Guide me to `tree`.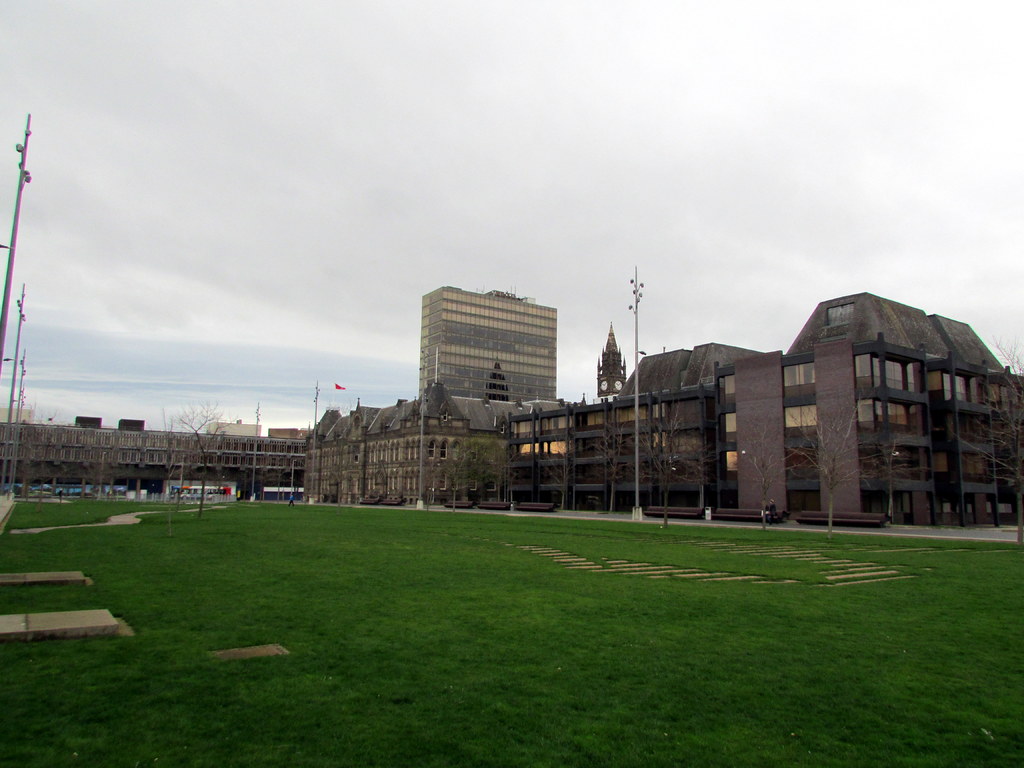
Guidance: <region>171, 399, 230, 515</region>.
